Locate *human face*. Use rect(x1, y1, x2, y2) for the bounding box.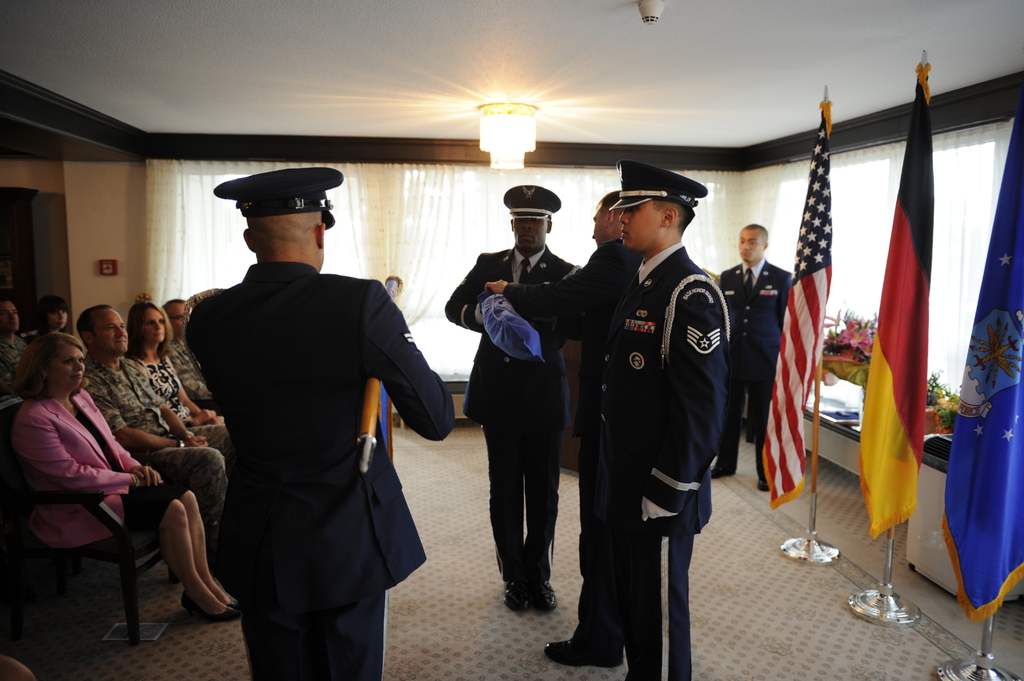
rect(94, 308, 127, 349).
